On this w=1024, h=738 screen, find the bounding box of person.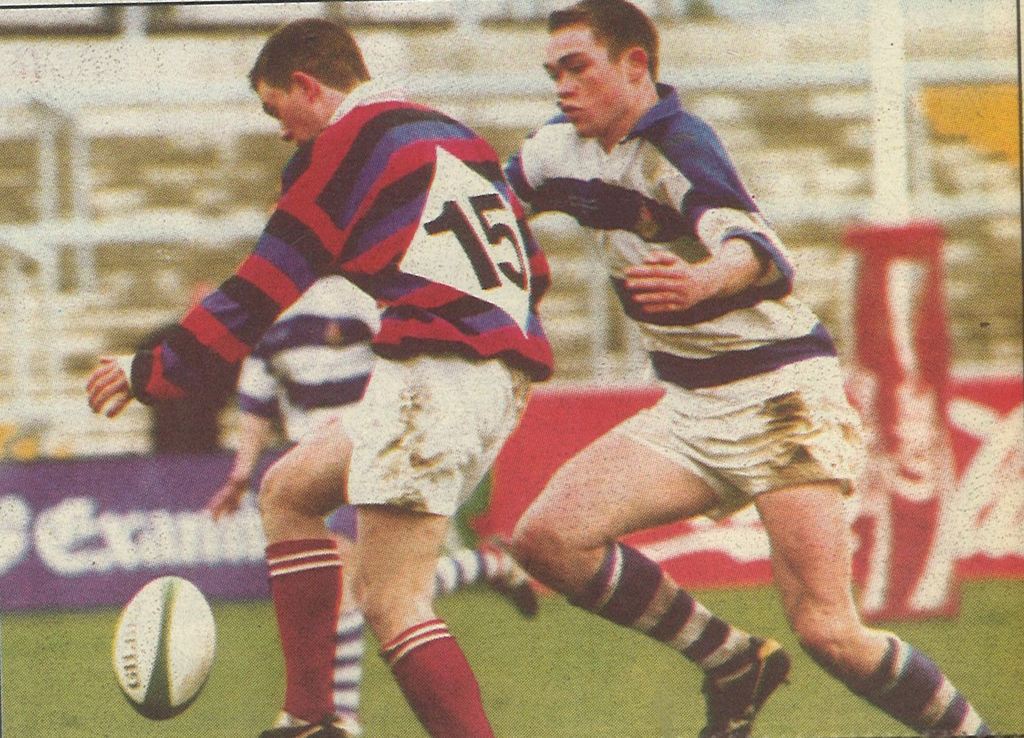
Bounding box: 496,0,1002,737.
